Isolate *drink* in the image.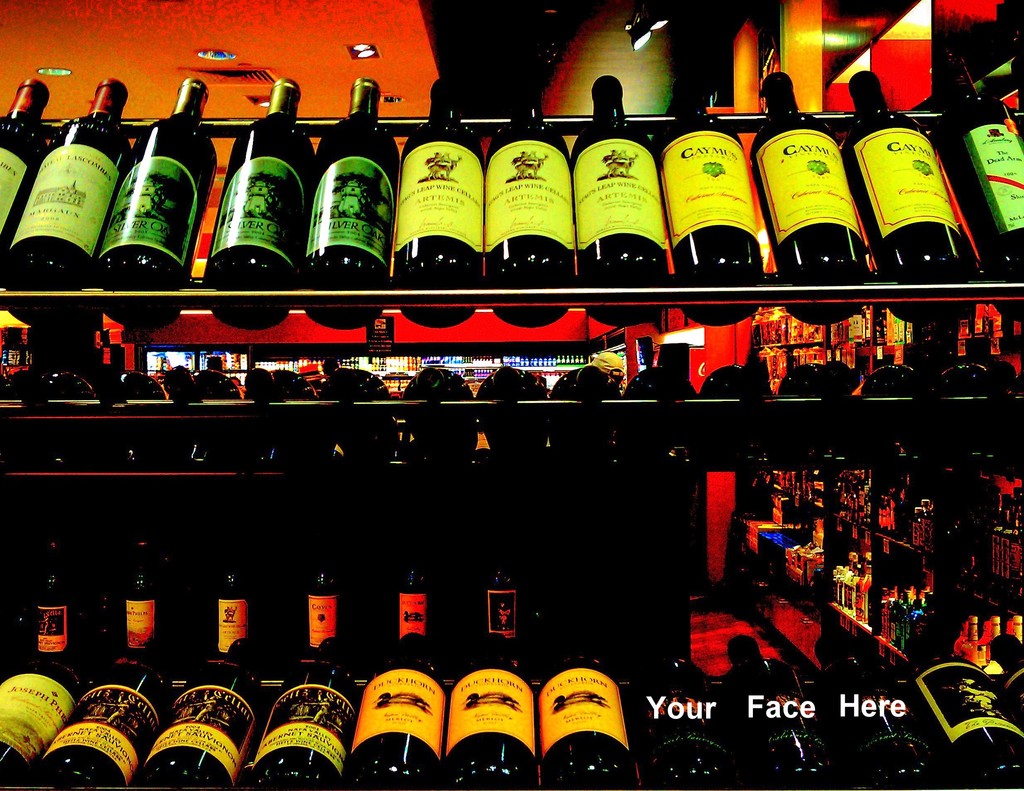
Isolated region: bbox=(35, 543, 68, 660).
